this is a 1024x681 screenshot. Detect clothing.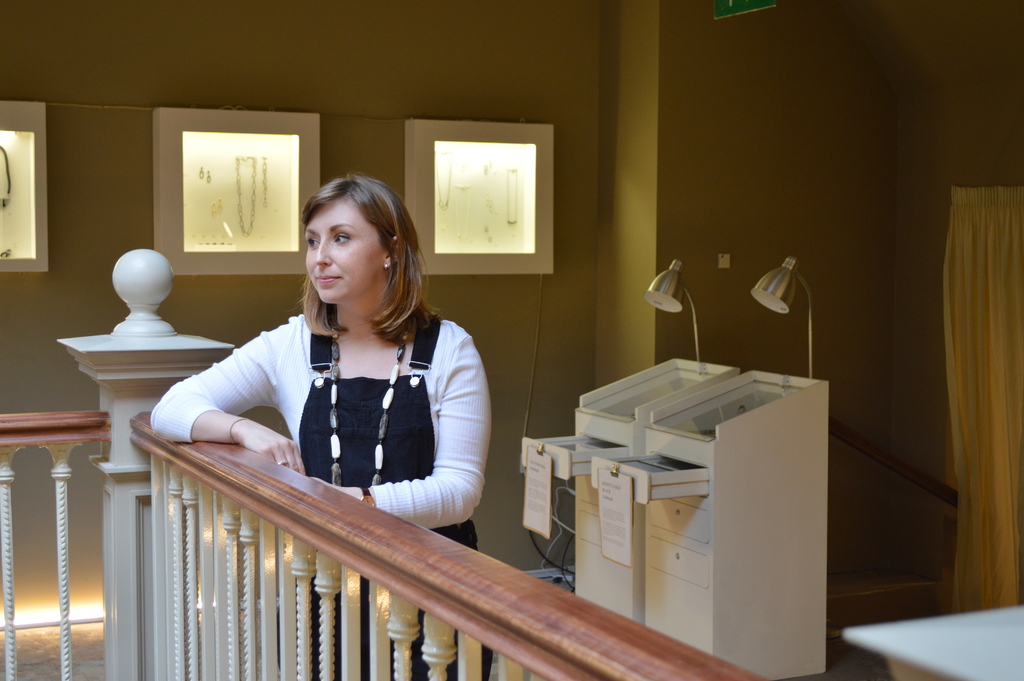
bbox(195, 298, 491, 520).
